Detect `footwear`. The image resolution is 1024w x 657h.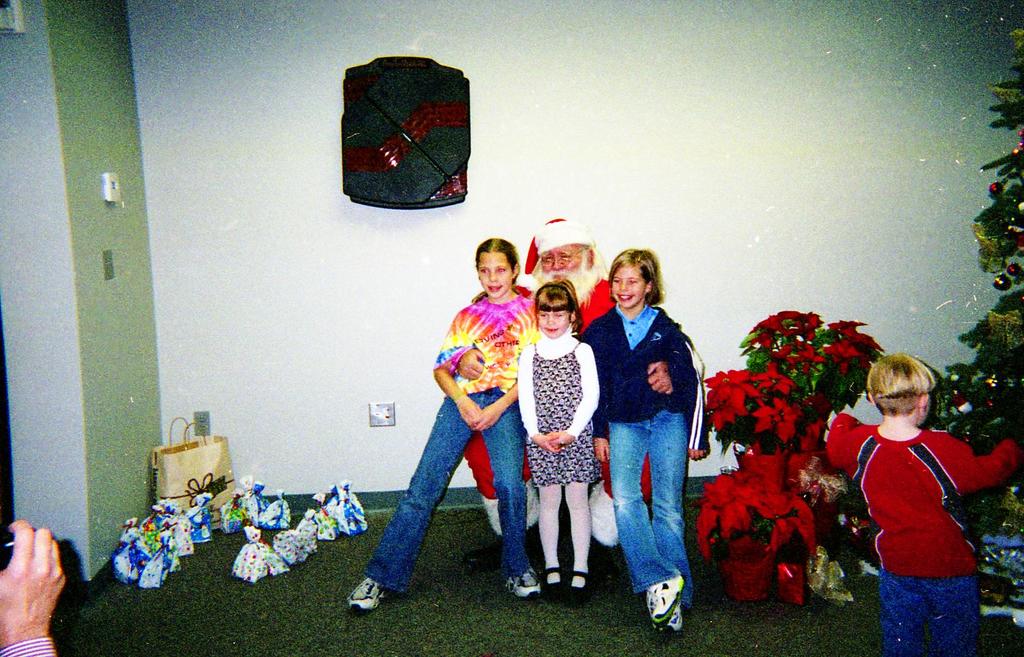
x1=563 y1=545 x2=616 y2=586.
